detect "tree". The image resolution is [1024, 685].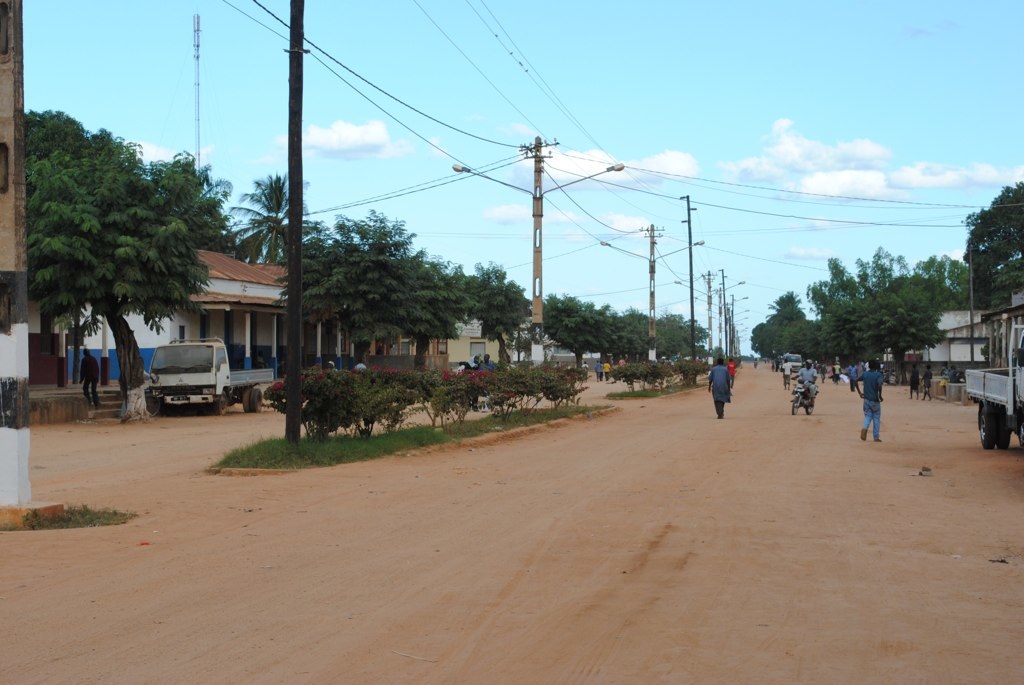
x1=469 y1=268 x2=530 y2=358.
